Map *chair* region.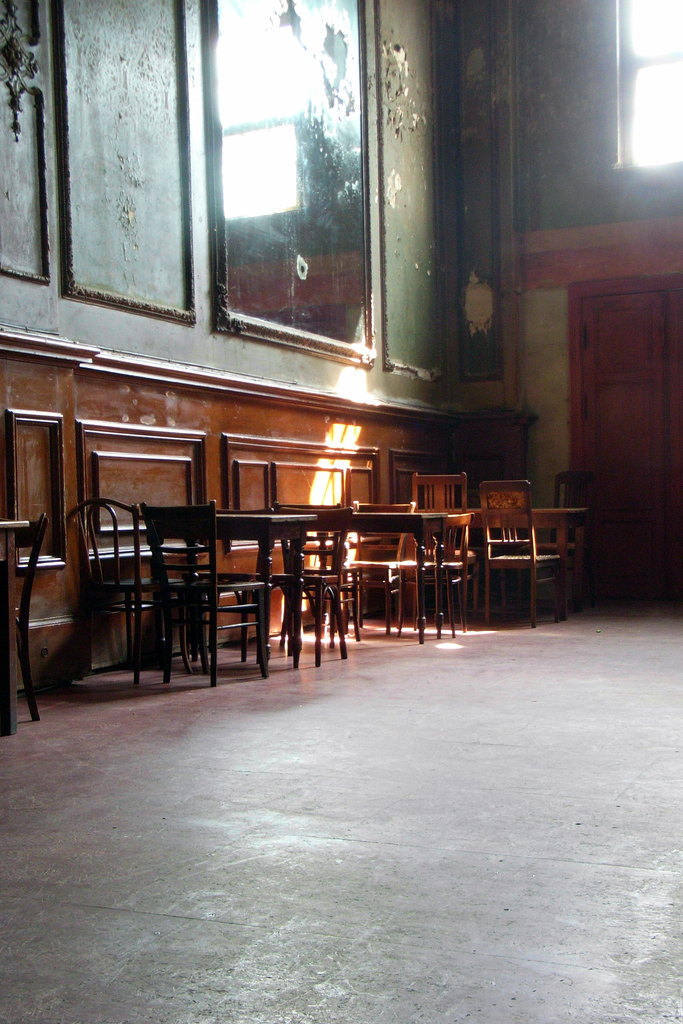
Mapped to bbox=(236, 509, 350, 667).
